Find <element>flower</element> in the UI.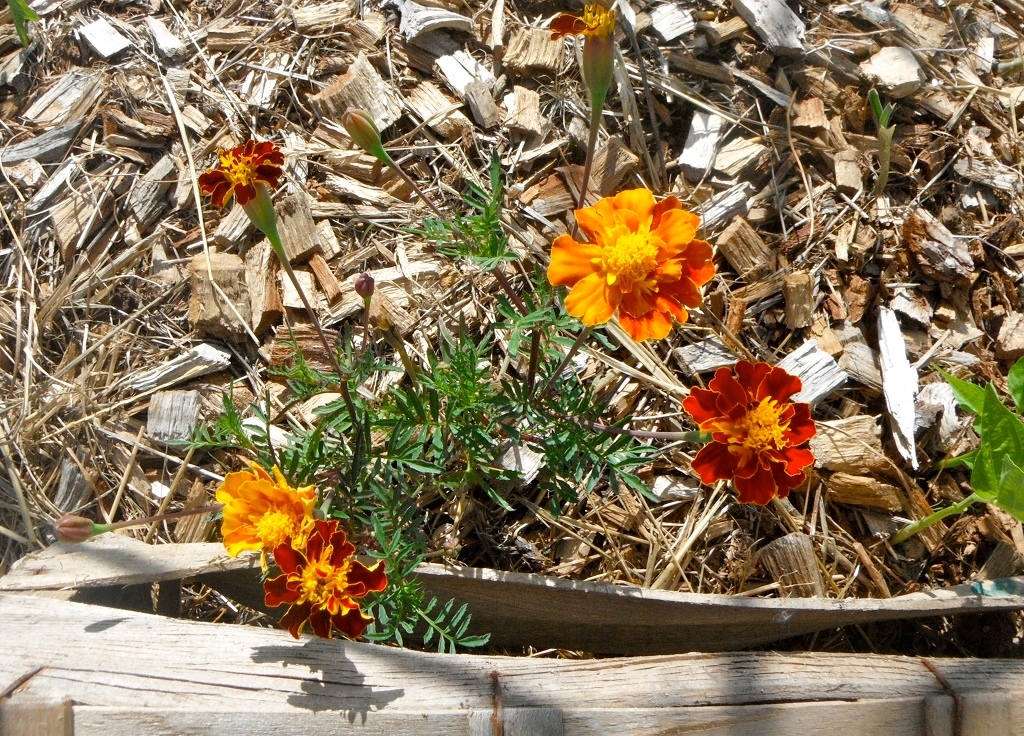
UI element at bbox(343, 105, 392, 164).
